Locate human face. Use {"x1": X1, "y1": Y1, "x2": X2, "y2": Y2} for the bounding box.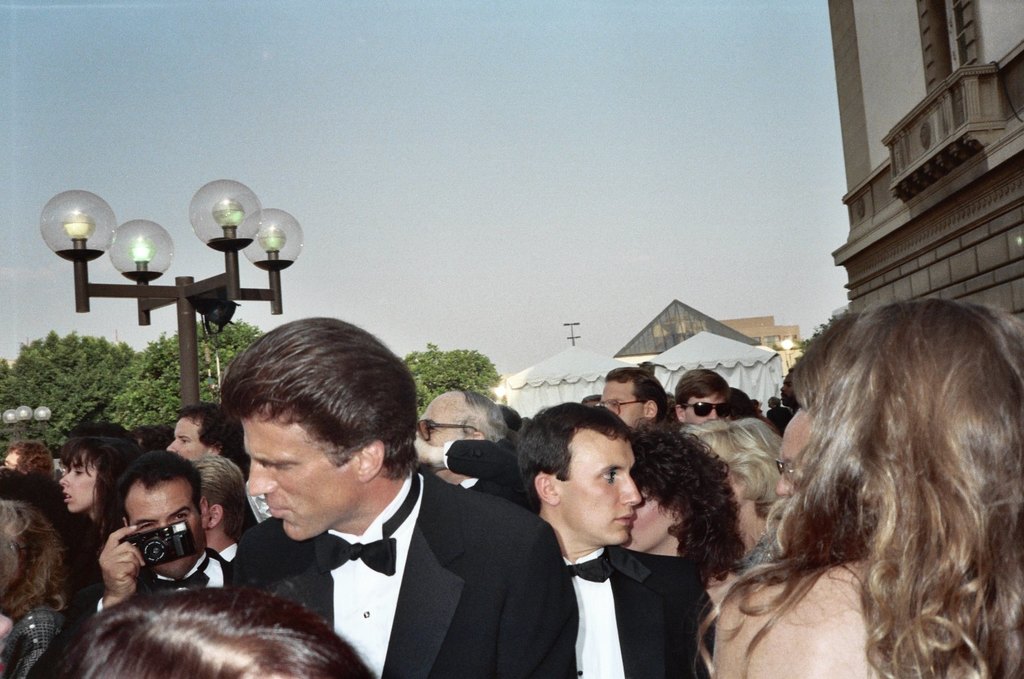
{"x1": 680, "y1": 387, "x2": 730, "y2": 425}.
